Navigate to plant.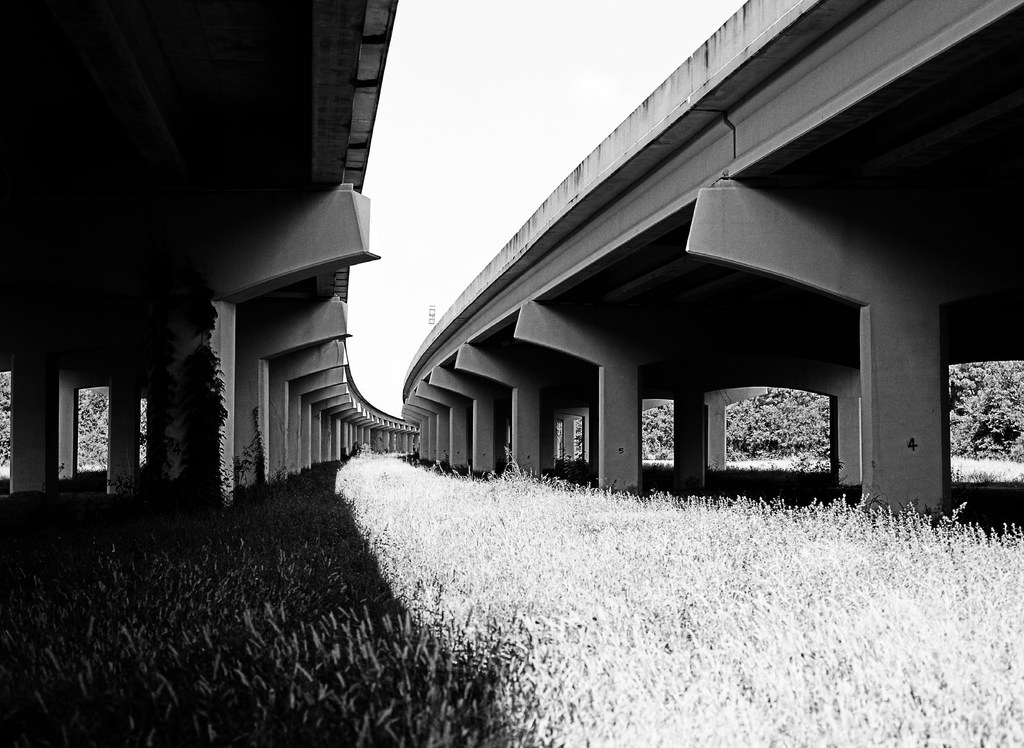
Navigation target: 572:431:582:468.
